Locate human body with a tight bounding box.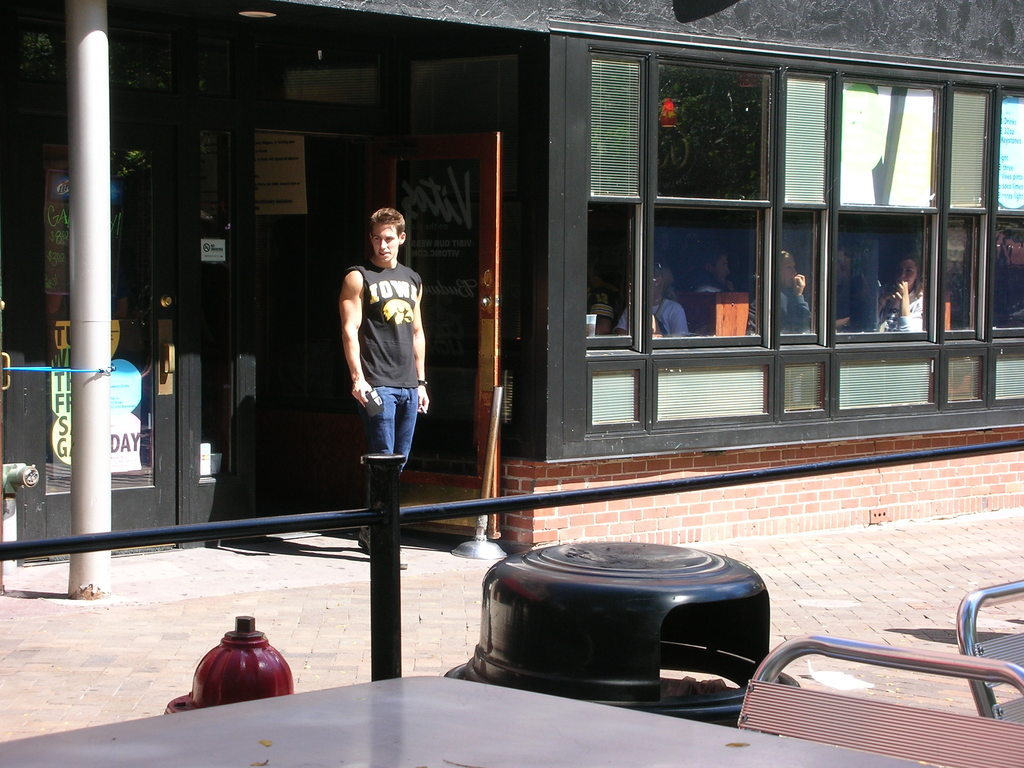
BBox(683, 248, 737, 296).
